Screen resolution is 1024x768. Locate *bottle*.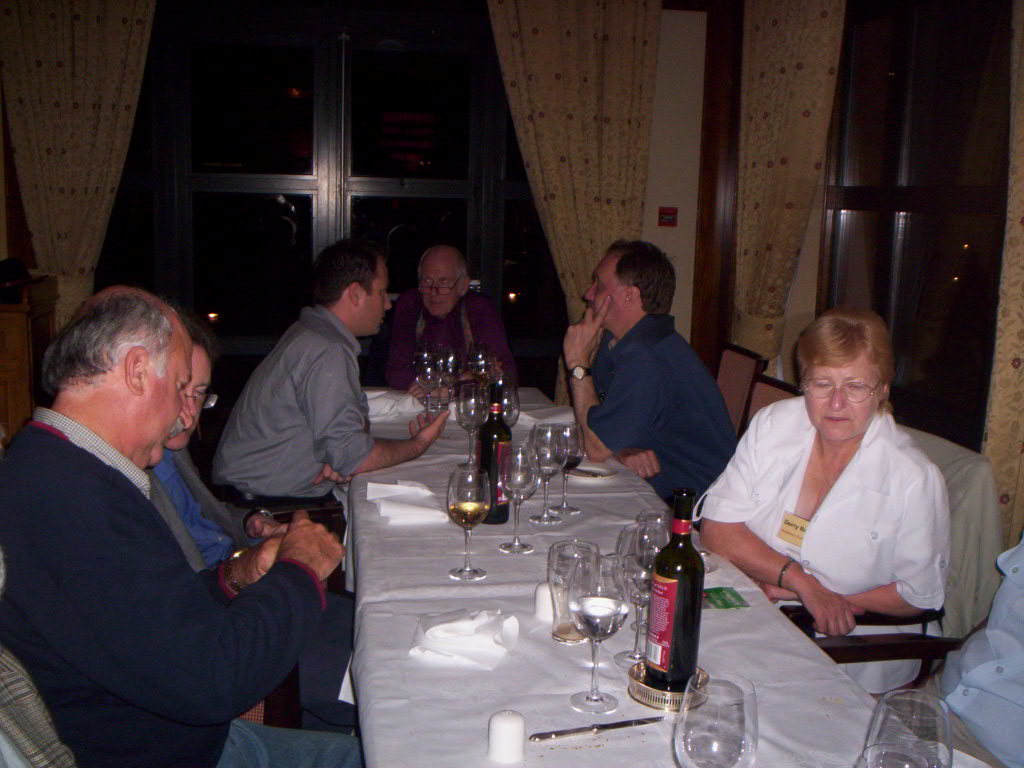
BBox(473, 377, 513, 529).
